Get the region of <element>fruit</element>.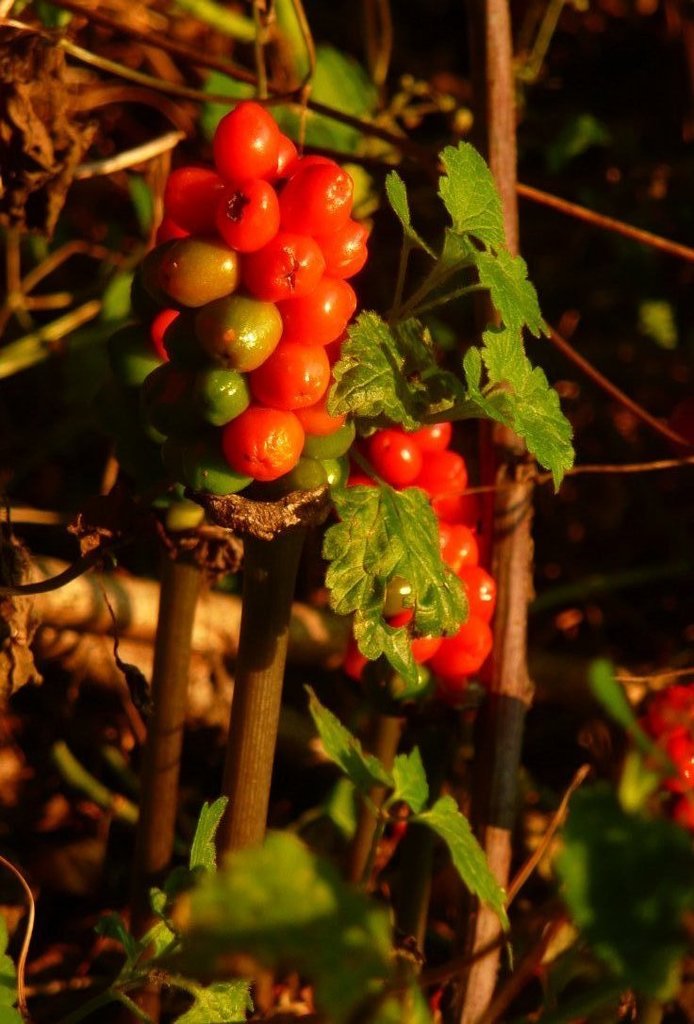
bbox(198, 284, 287, 369).
